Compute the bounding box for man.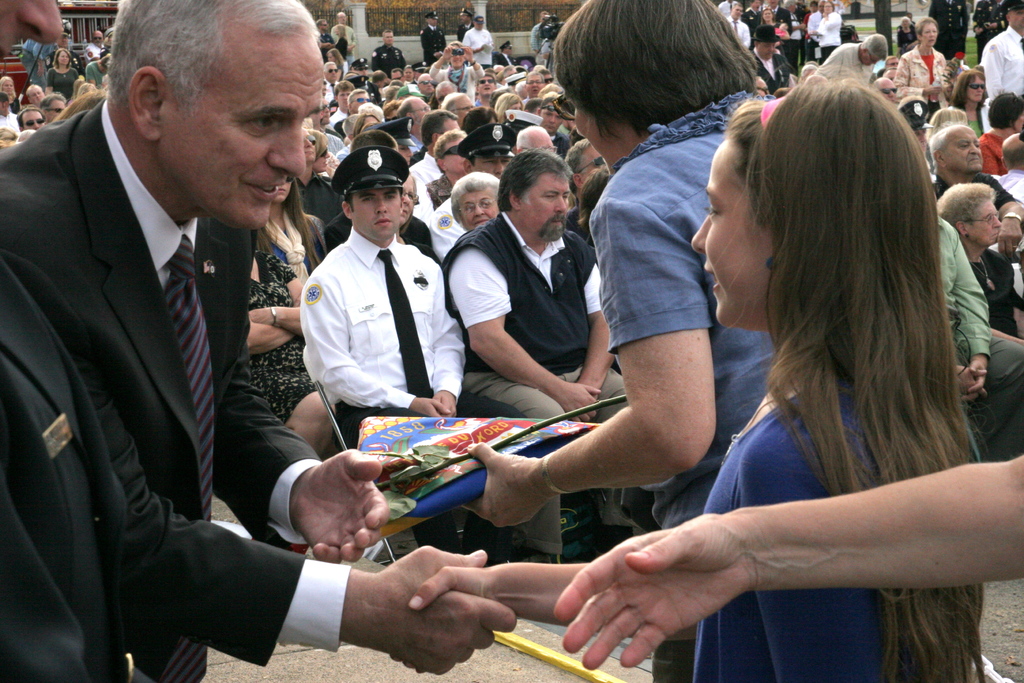
807/0/826/60.
